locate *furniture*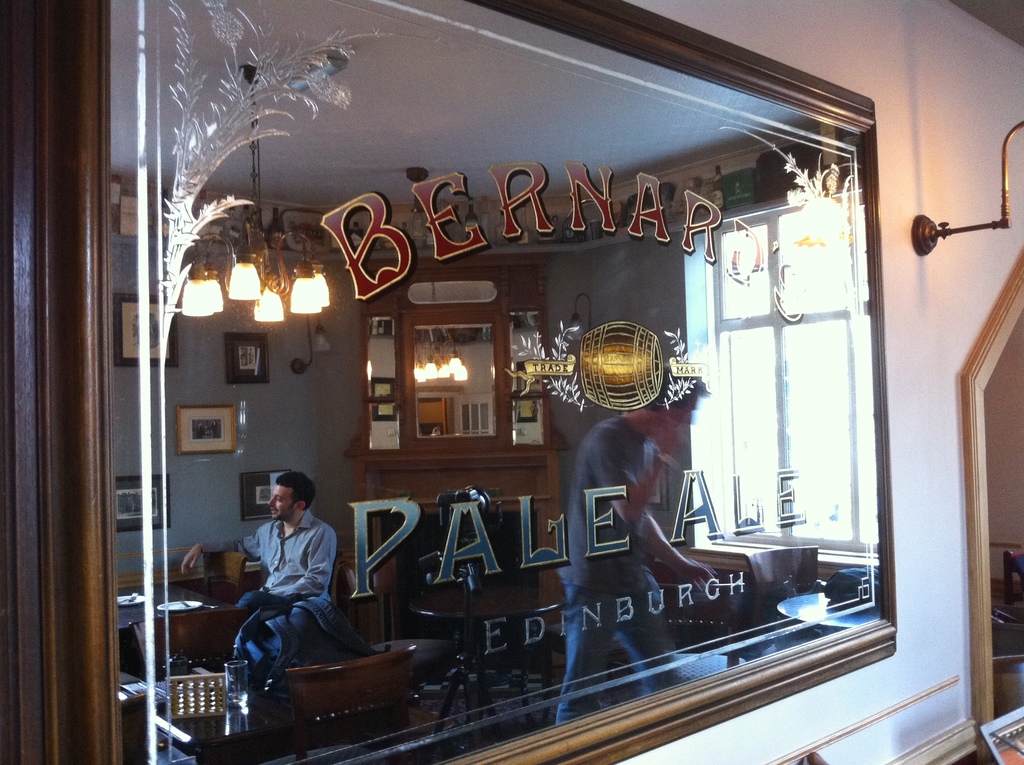
crop(325, 551, 344, 634)
